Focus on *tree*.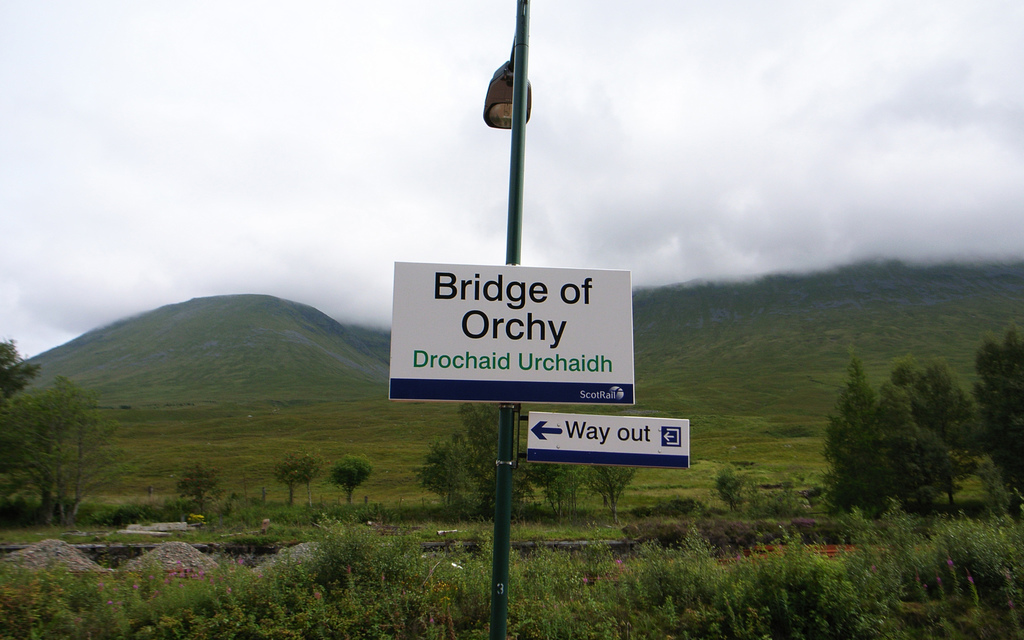
Focused at select_region(715, 460, 751, 518).
